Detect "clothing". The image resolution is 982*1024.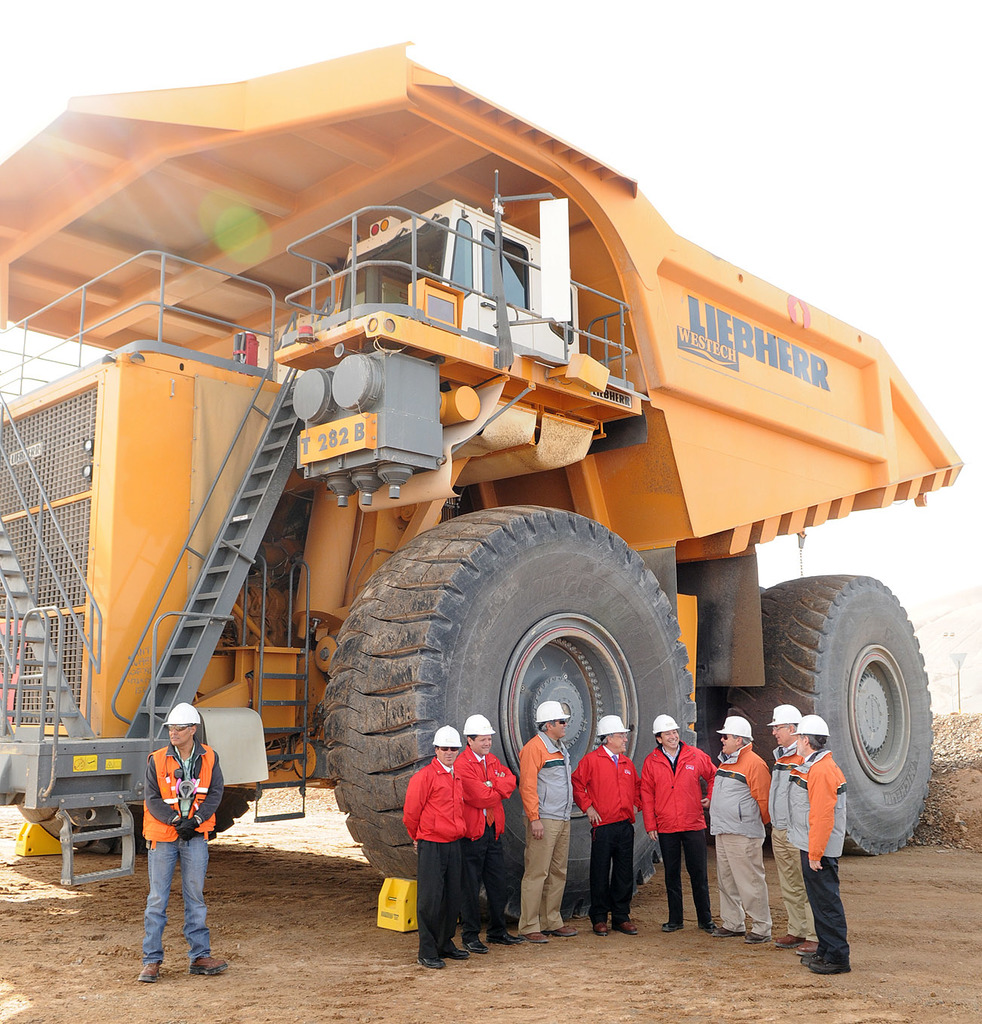
select_region(517, 731, 572, 921).
